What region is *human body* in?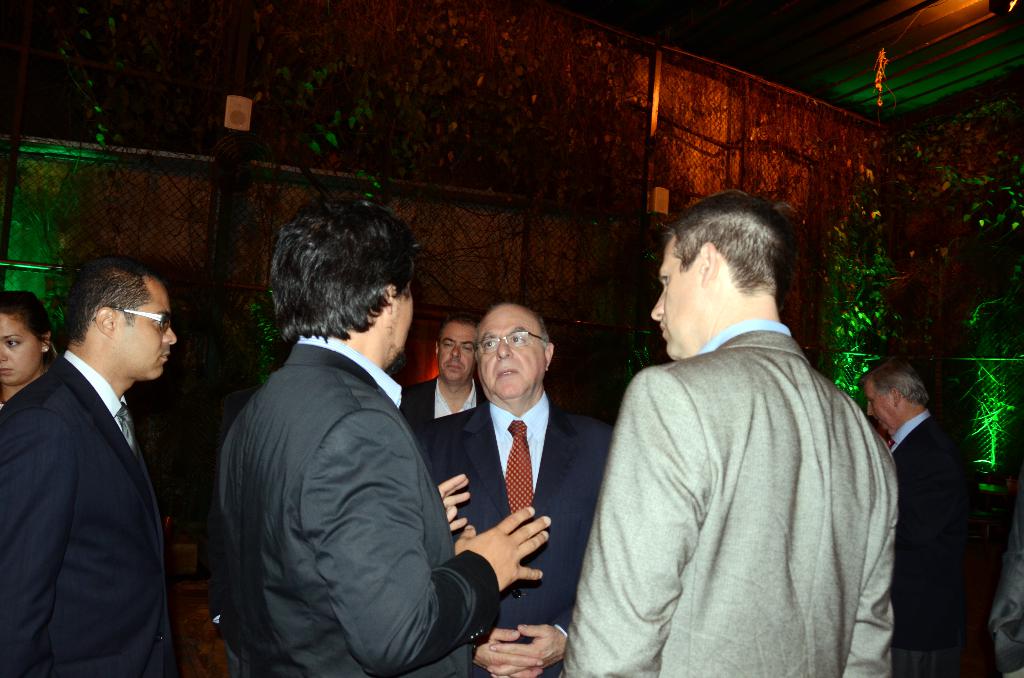
BBox(884, 402, 998, 677).
